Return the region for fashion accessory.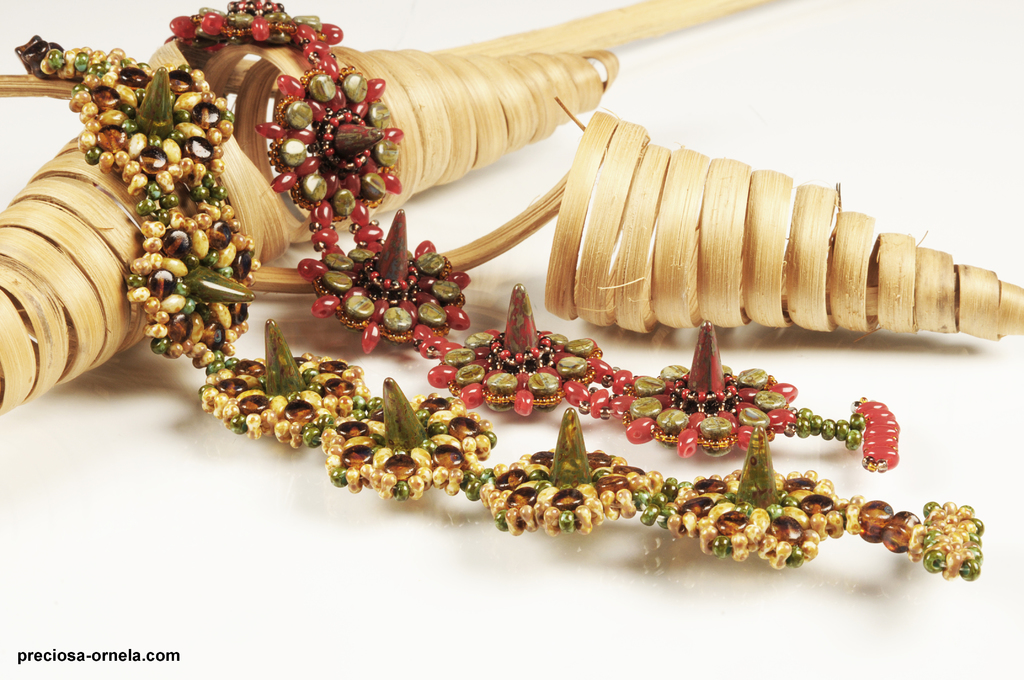
[x1=0, y1=0, x2=1023, y2=582].
